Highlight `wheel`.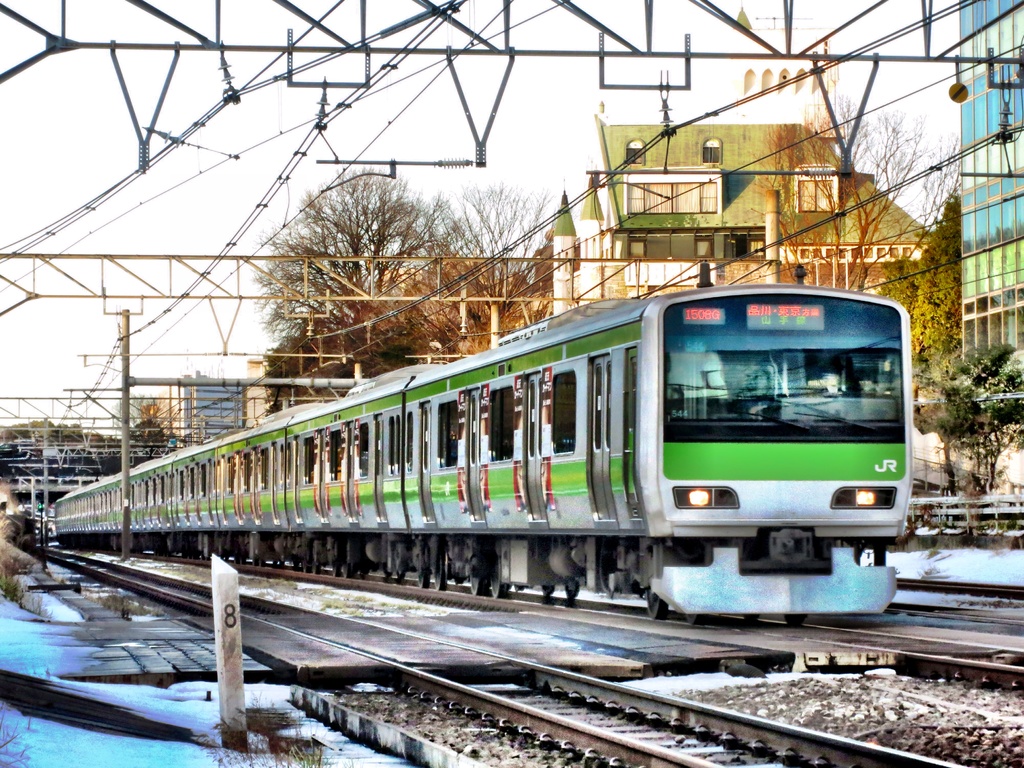
Highlighted region: [x1=397, y1=572, x2=406, y2=580].
